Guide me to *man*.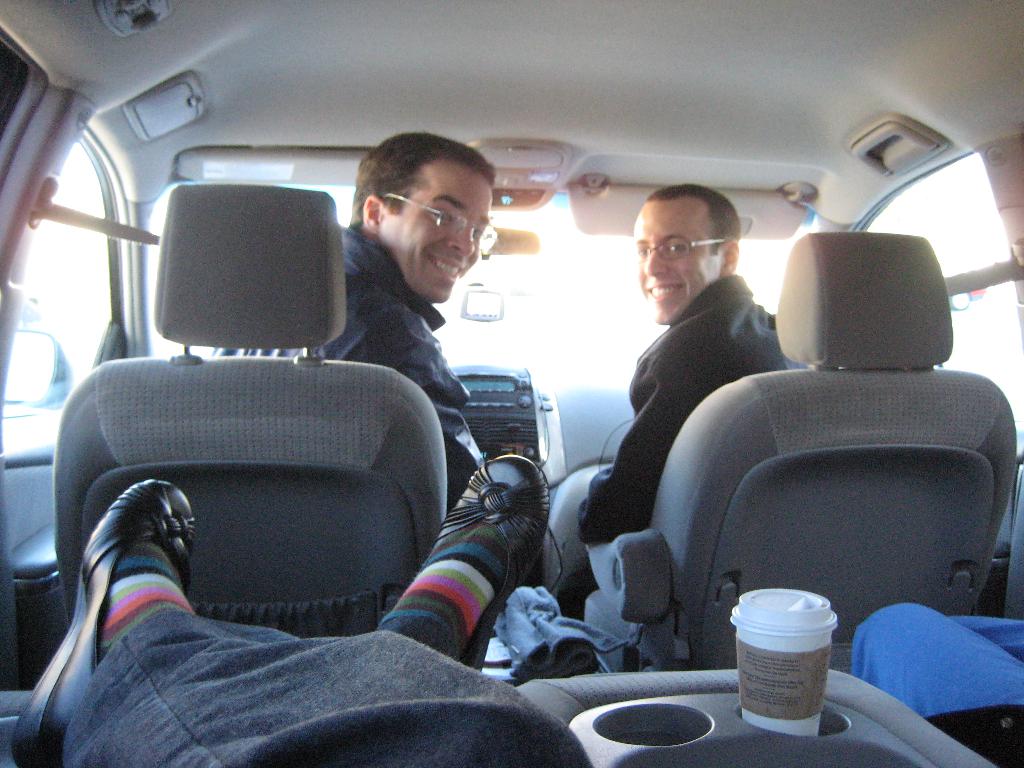
Guidance: 575, 184, 802, 573.
